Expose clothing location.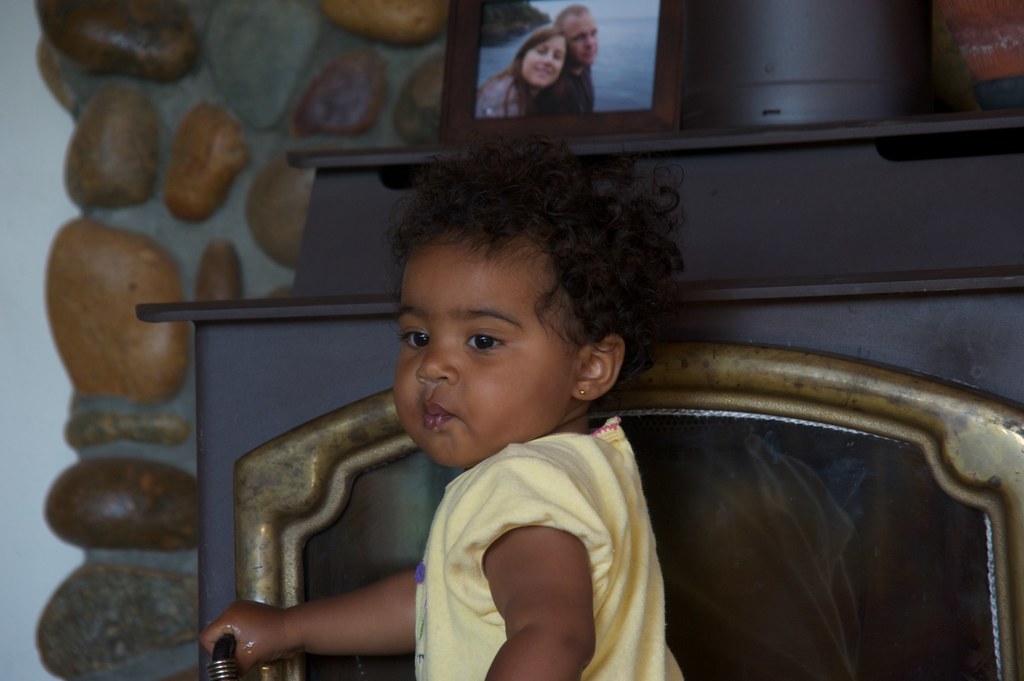
Exposed at region(316, 381, 721, 674).
